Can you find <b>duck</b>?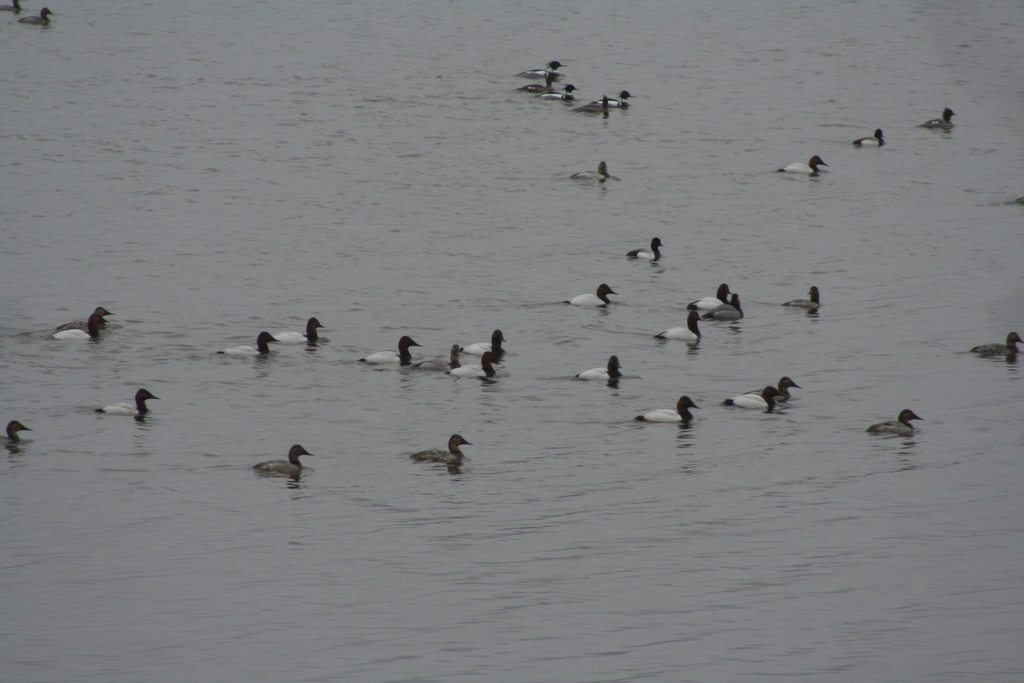
Yes, bounding box: 20/5/54/26.
